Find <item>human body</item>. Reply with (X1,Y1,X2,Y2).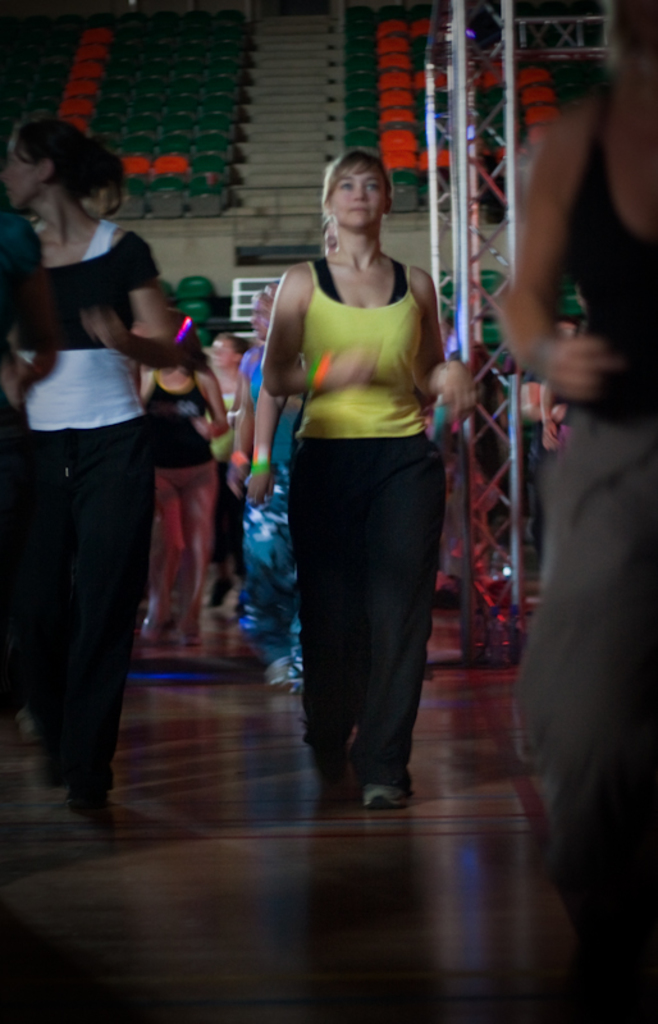
(0,118,196,829).
